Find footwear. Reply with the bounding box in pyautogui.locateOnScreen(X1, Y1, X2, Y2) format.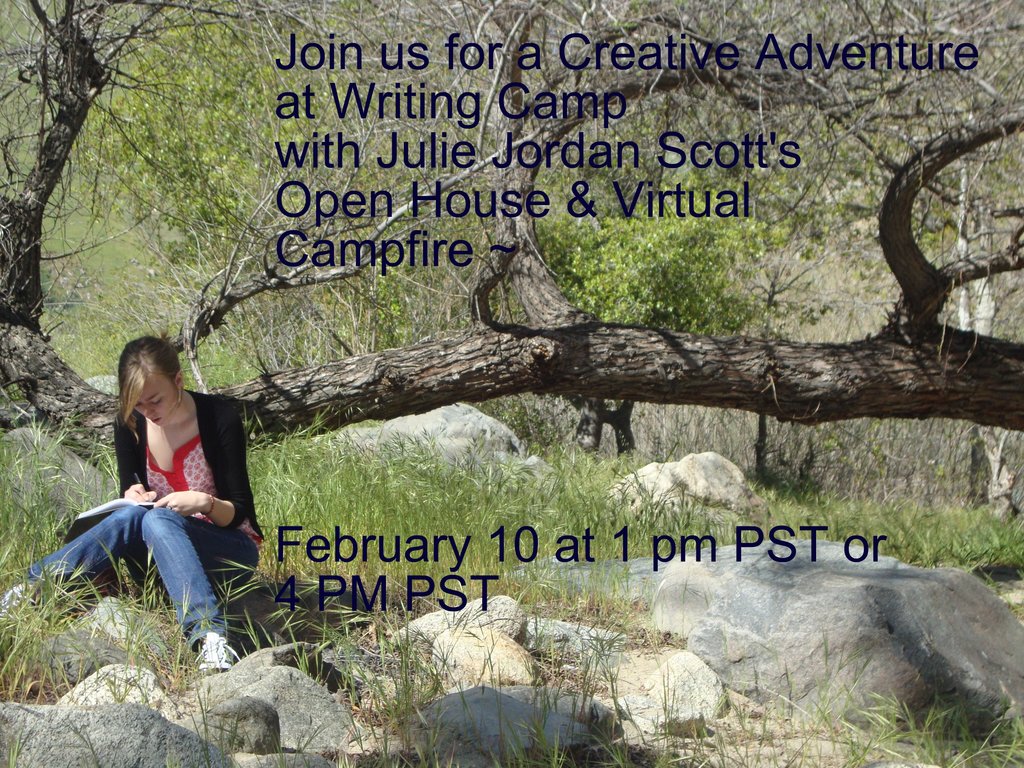
pyautogui.locateOnScreen(196, 634, 240, 672).
